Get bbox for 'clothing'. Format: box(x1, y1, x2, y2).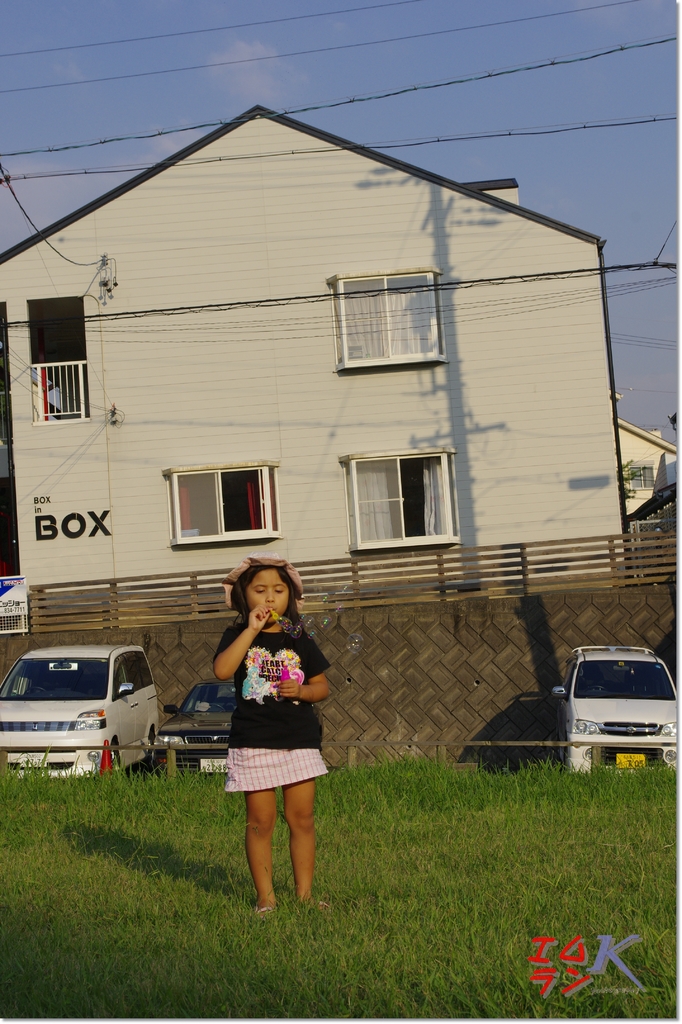
box(207, 613, 332, 821).
